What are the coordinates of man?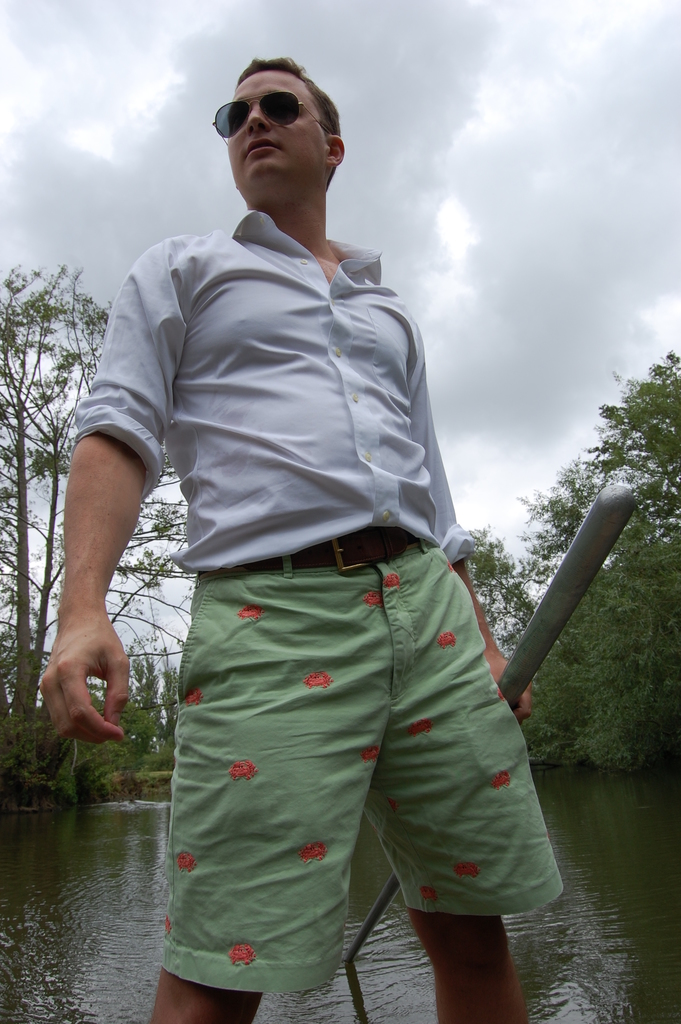
{"left": 77, "top": 54, "right": 542, "bottom": 1023}.
